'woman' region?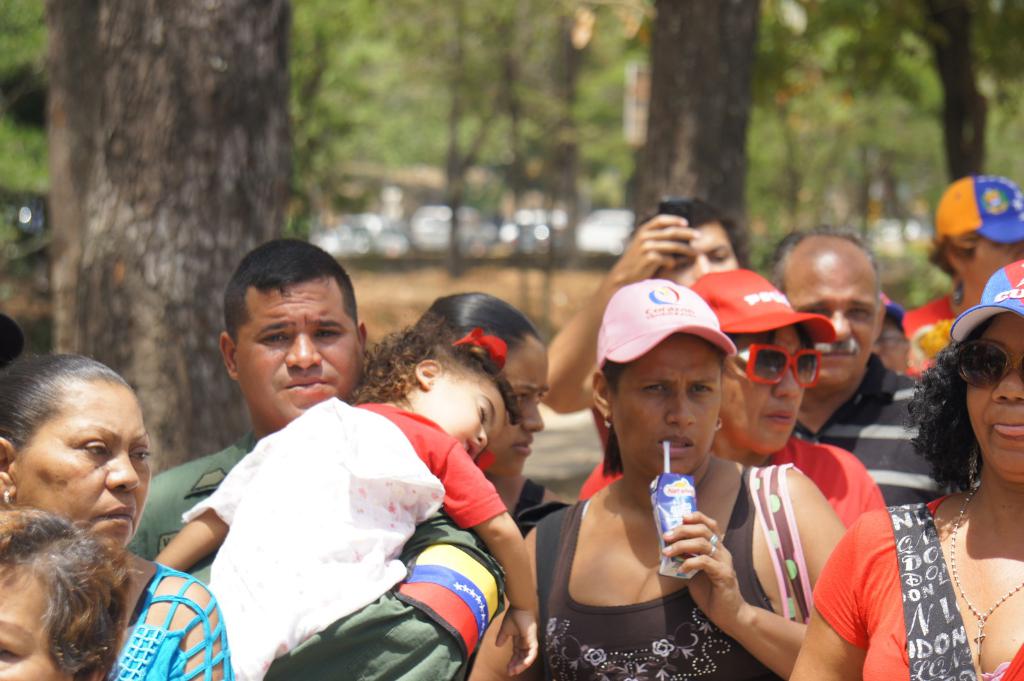
[x1=844, y1=264, x2=1021, y2=680]
